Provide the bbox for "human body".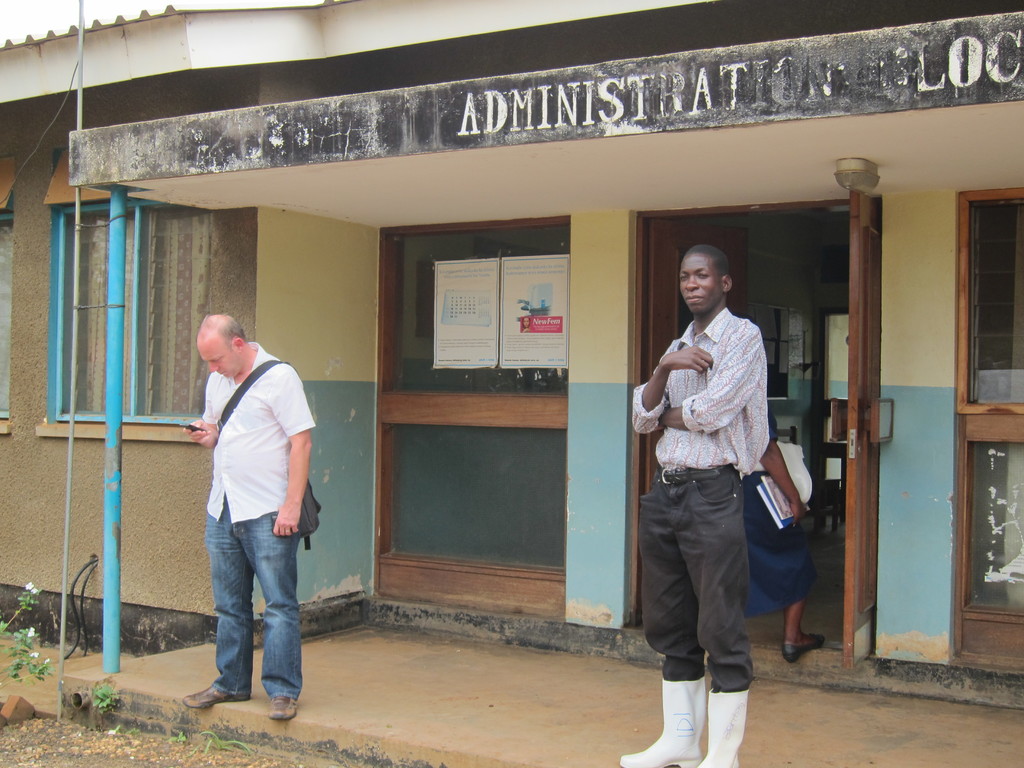
detection(191, 299, 323, 697).
